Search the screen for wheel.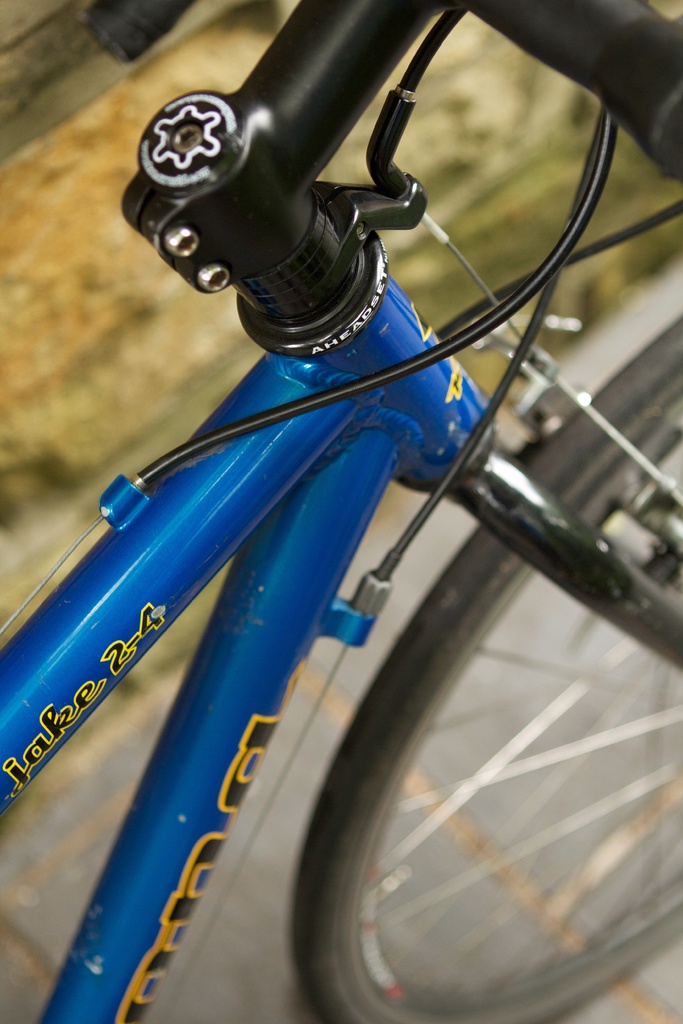
Found at <box>284,314,682,1023</box>.
